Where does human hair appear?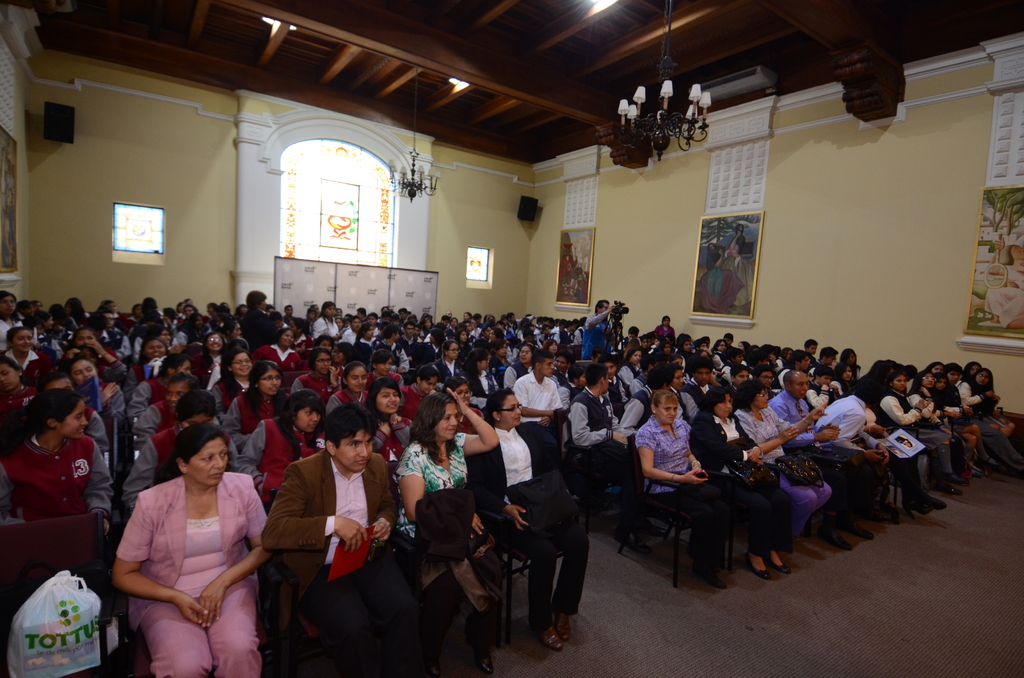
Appears at bbox=(942, 362, 962, 373).
